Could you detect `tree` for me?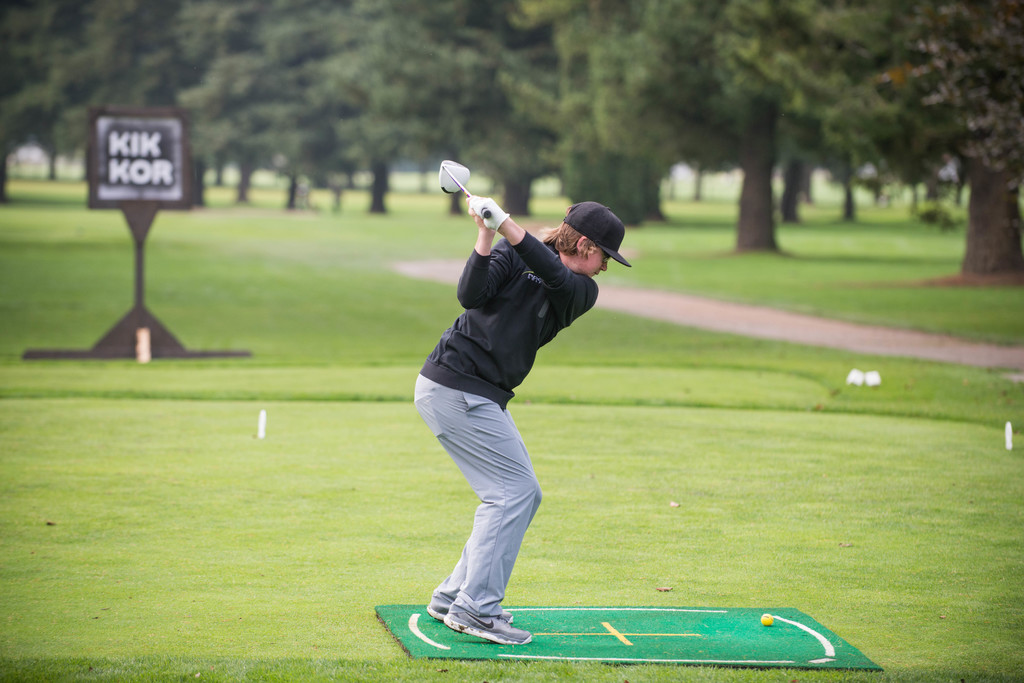
Detection result: (x1=109, y1=0, x2=173, y2=86).
